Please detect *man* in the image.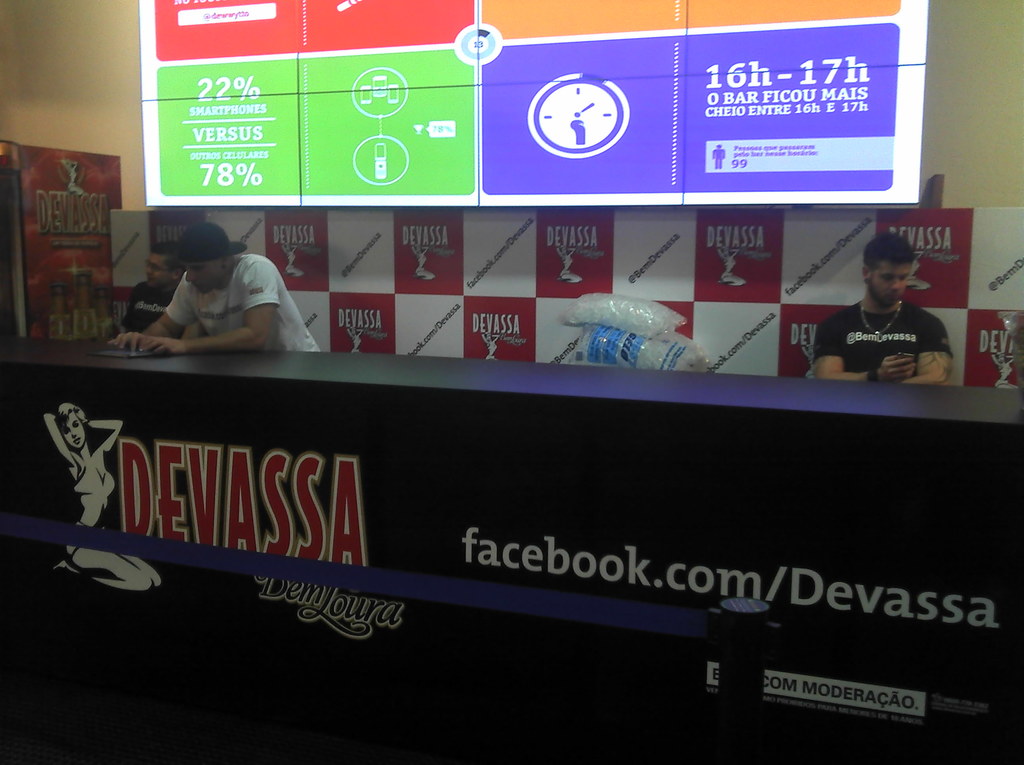
crop(109, 221, 331, 355).
